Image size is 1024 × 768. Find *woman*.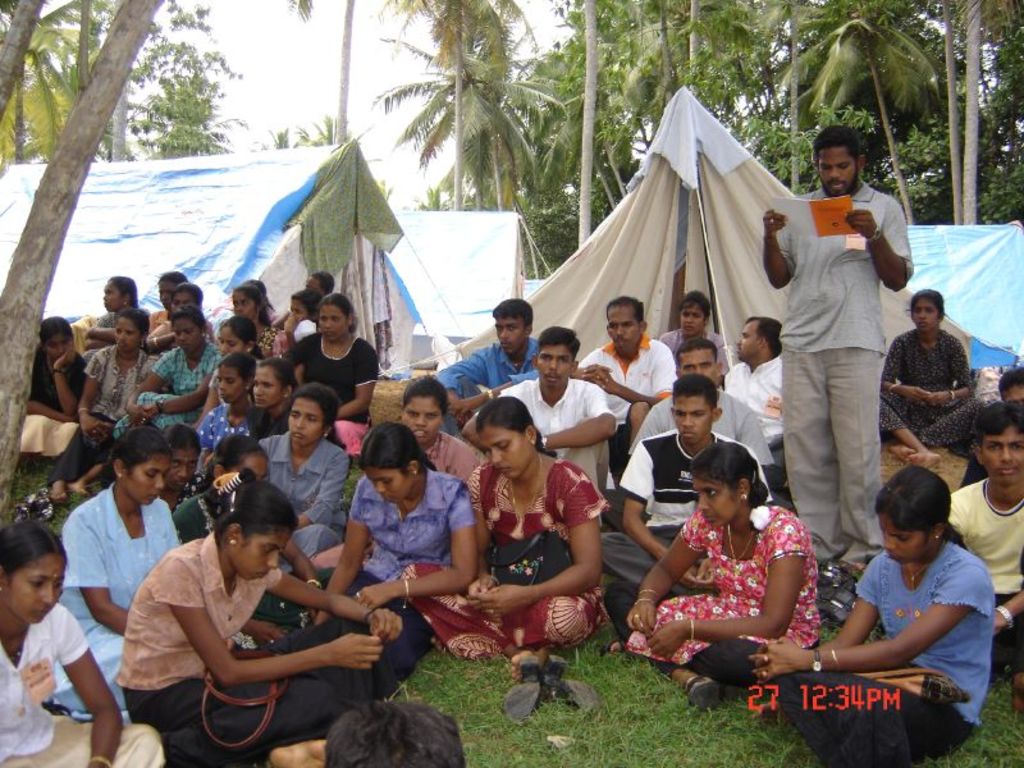
<box>251,383,372,576</box>.
